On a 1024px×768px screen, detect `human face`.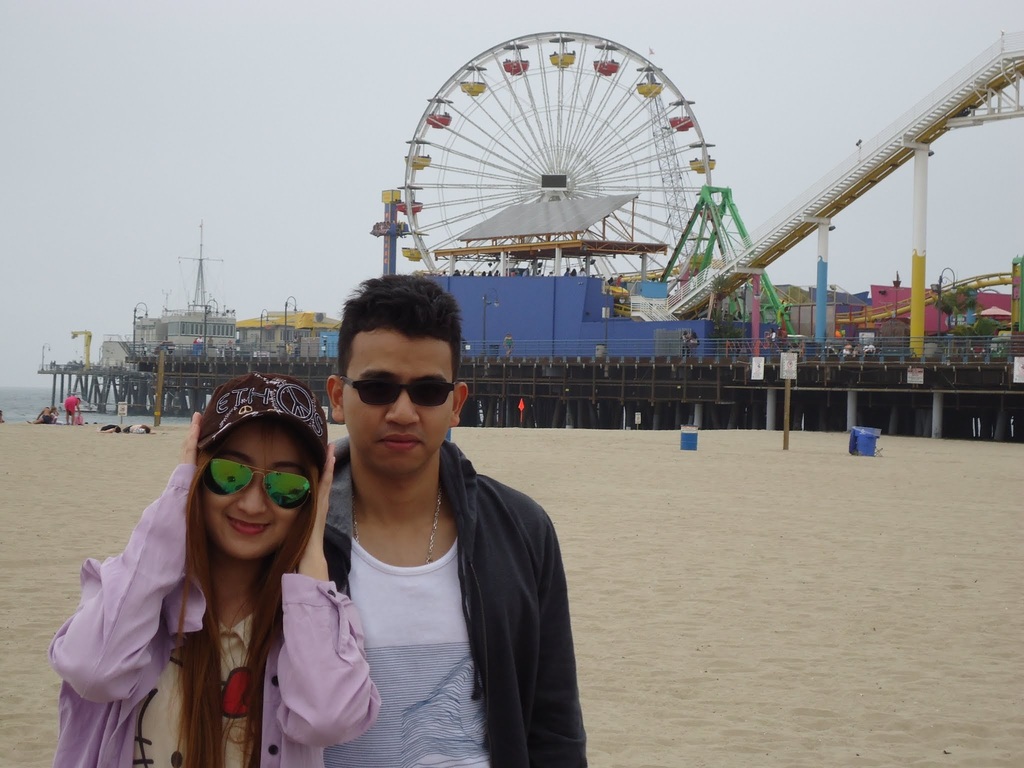
x1=201 y1=422 x2=315 y2=561.
